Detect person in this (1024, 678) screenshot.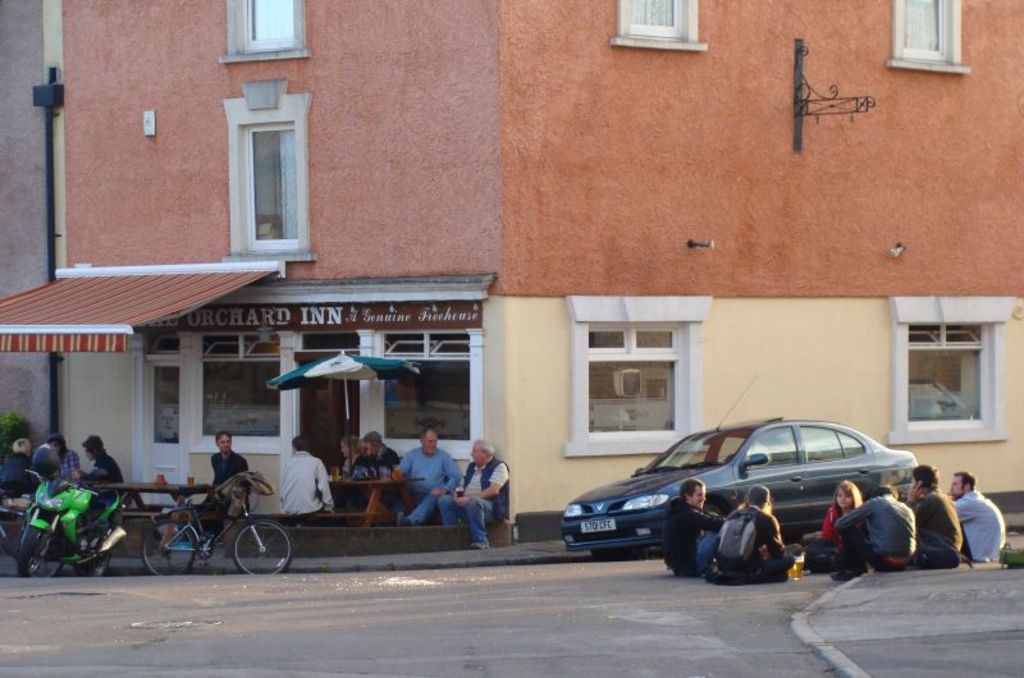
Detection: 815, 477, 865, 559.
